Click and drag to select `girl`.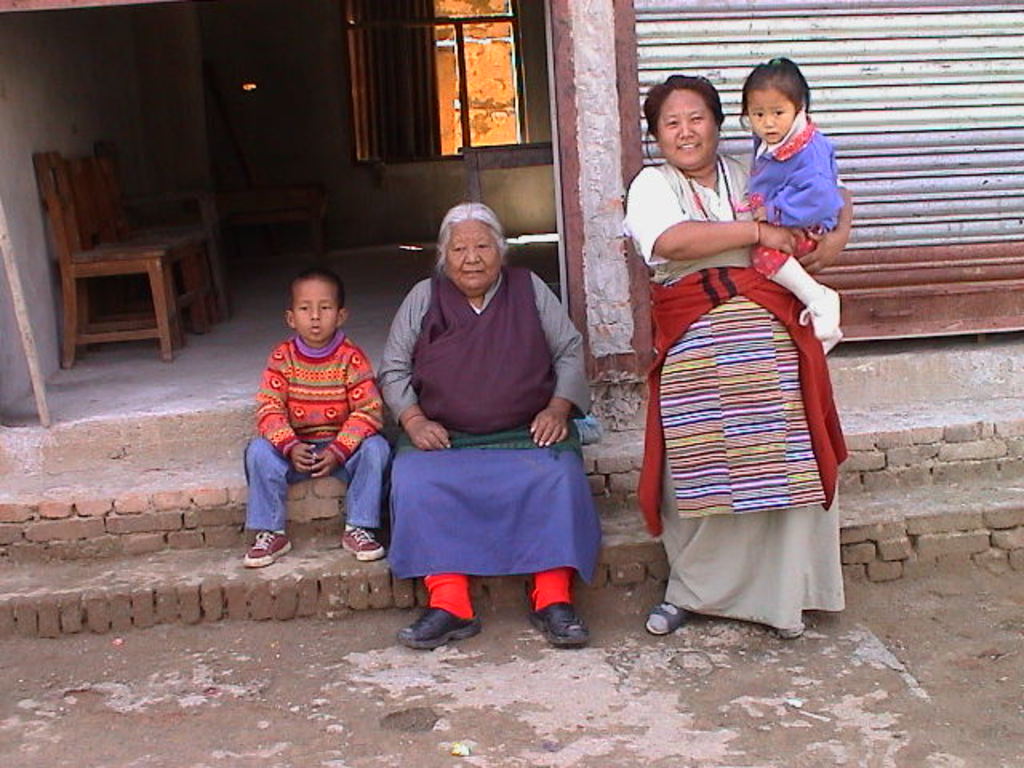
Selection: 742/54/835/346.
